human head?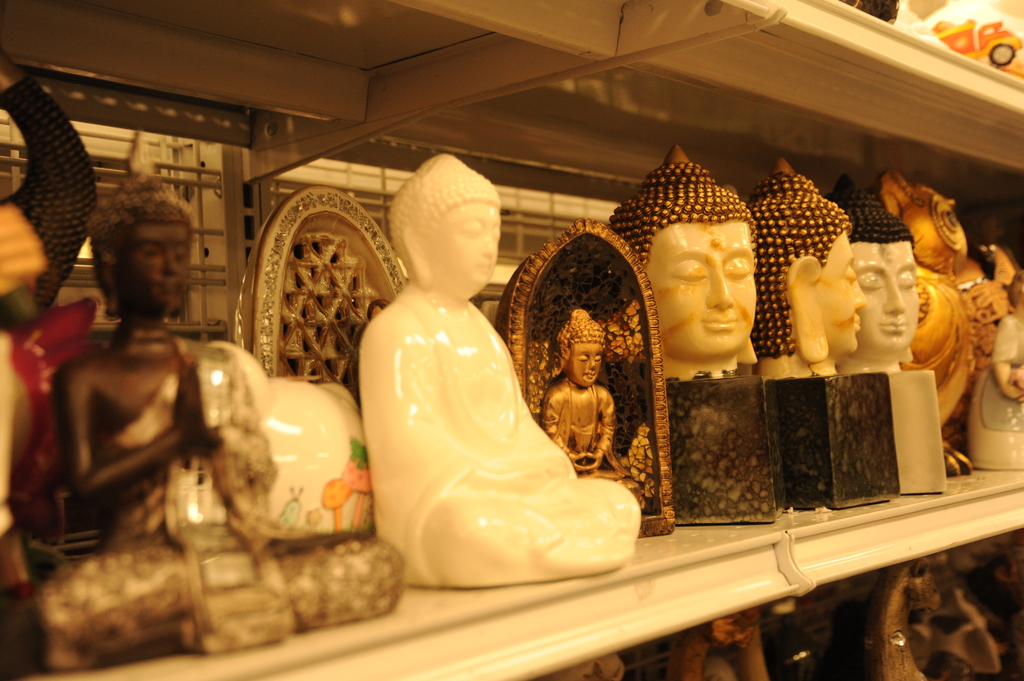
748 159 861 362
